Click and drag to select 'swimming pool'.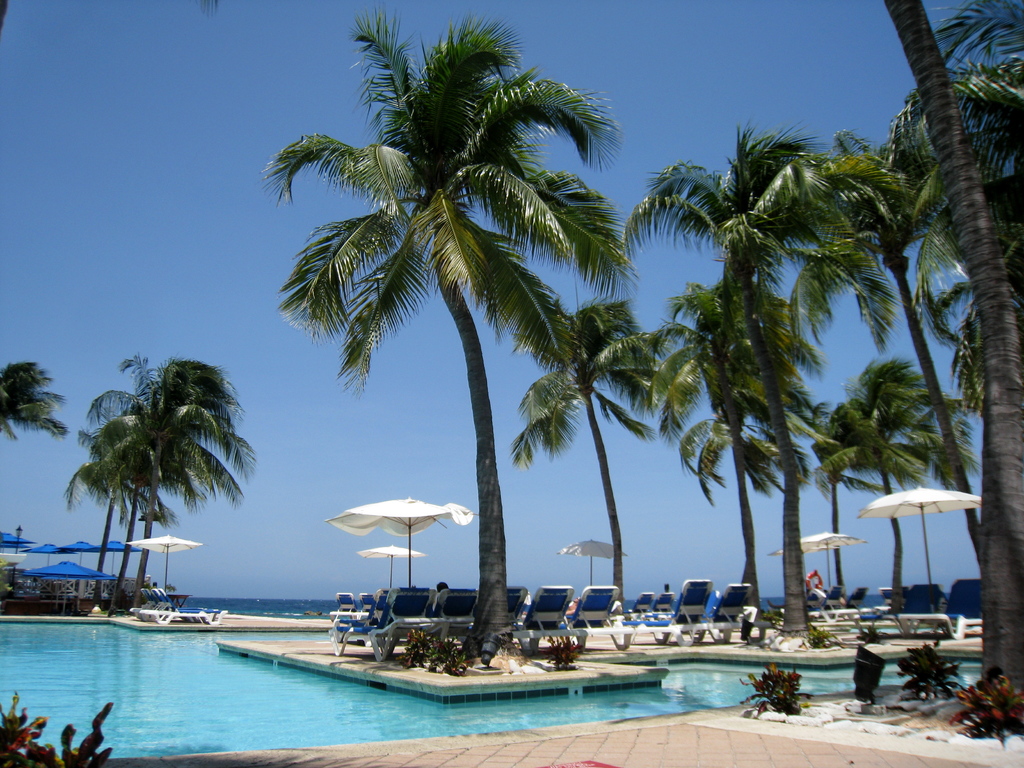
Selection: locate(0, 618, 995, 761).
